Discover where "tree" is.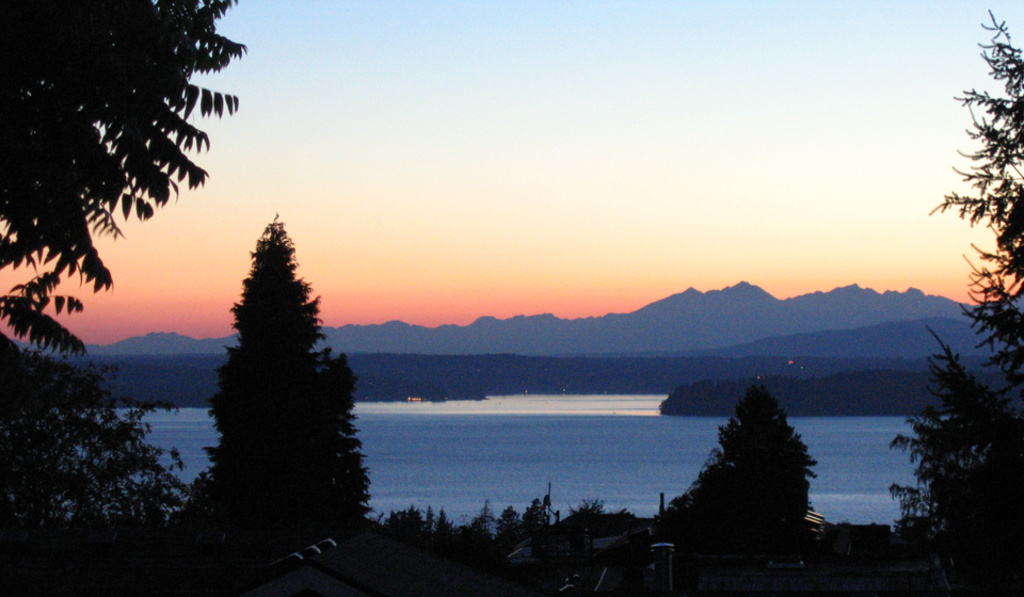
Discovered at <bbox>192, 200, 367, 539</bbox>.
